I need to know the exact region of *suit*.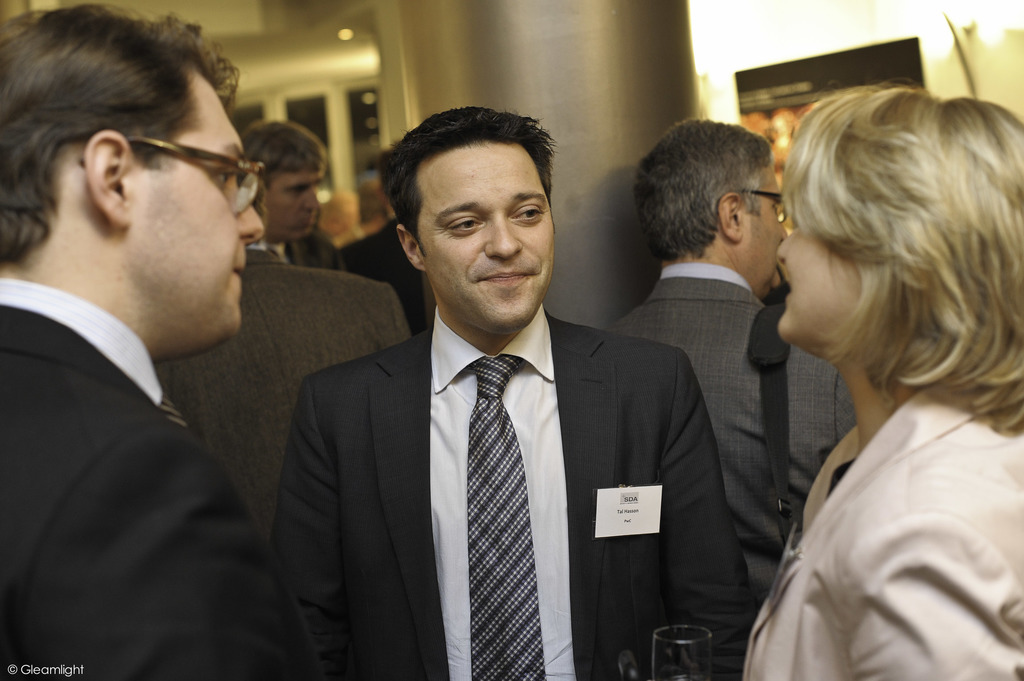
Region: {"left": 604, "top": 261, "right": 858, "bottom": 622}.
